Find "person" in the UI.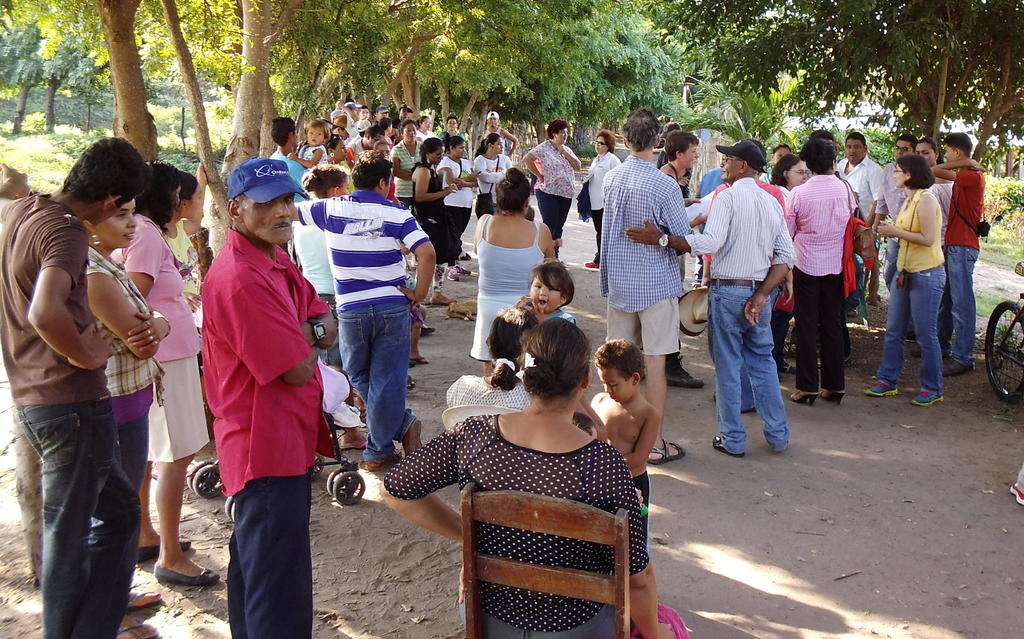
UI element at box(109, 159, 216, 583).
